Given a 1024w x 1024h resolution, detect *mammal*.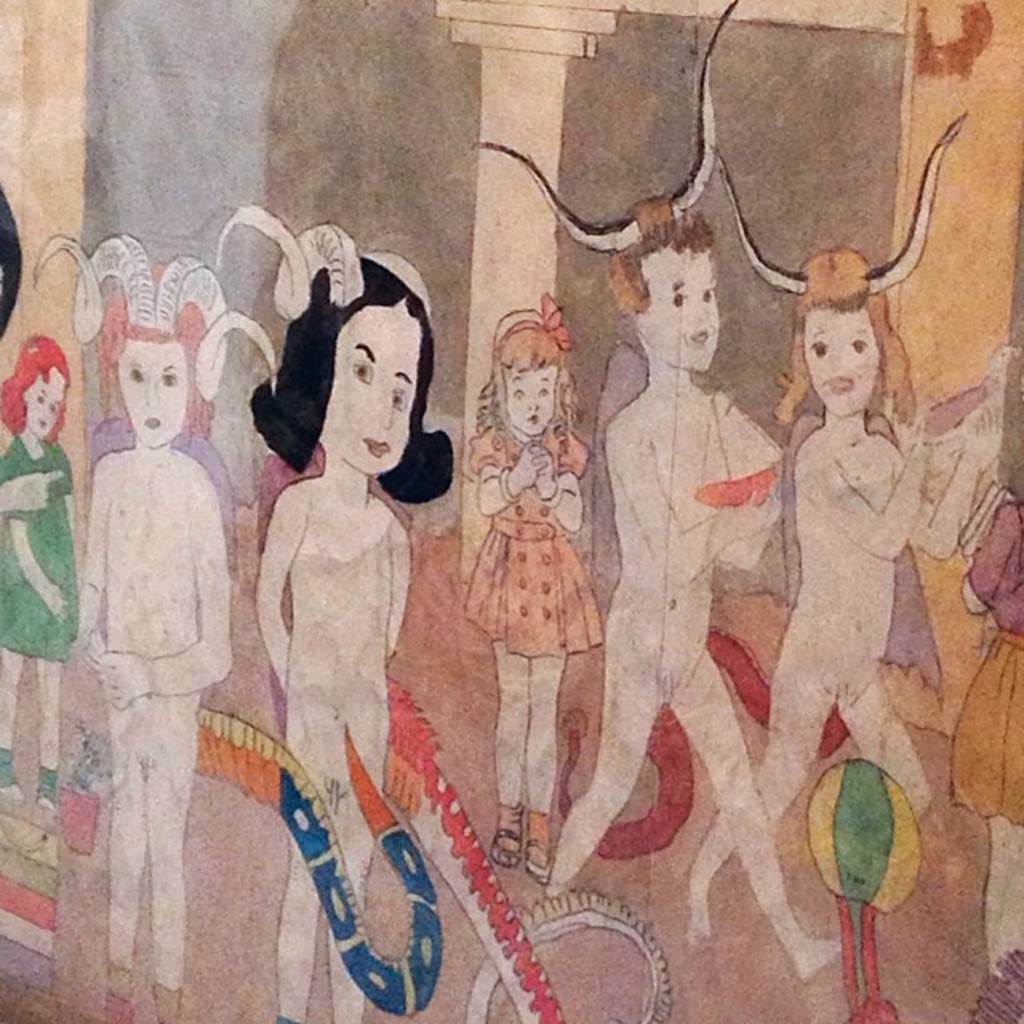
region(691, 248, 1000, 946).
